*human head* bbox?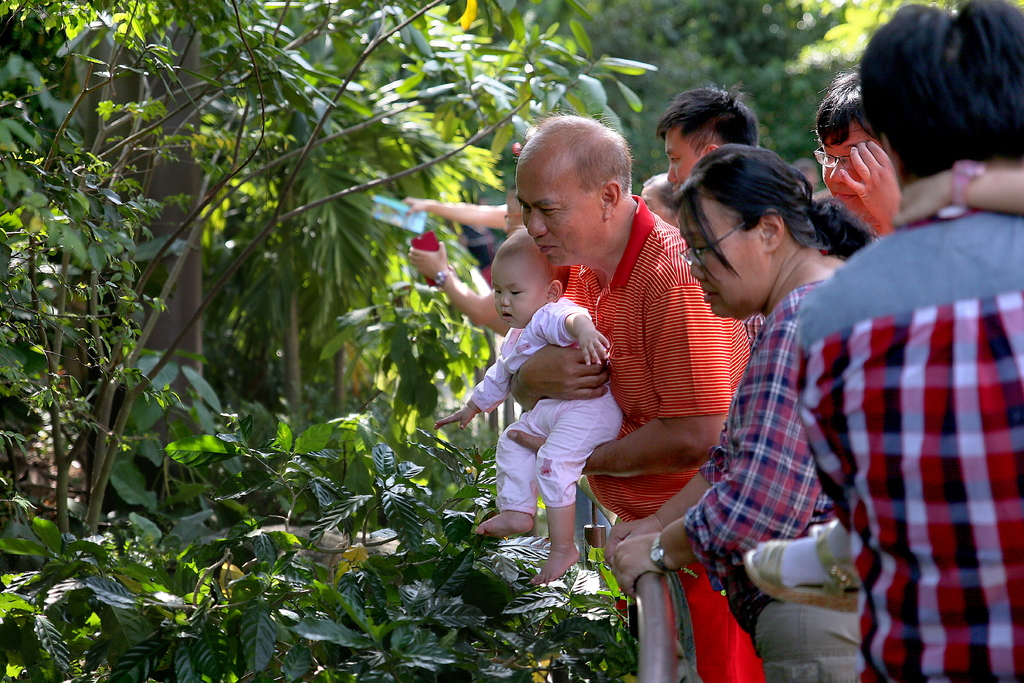
pyautogui.locateOnScreen(860, 0, 1023, 201)
